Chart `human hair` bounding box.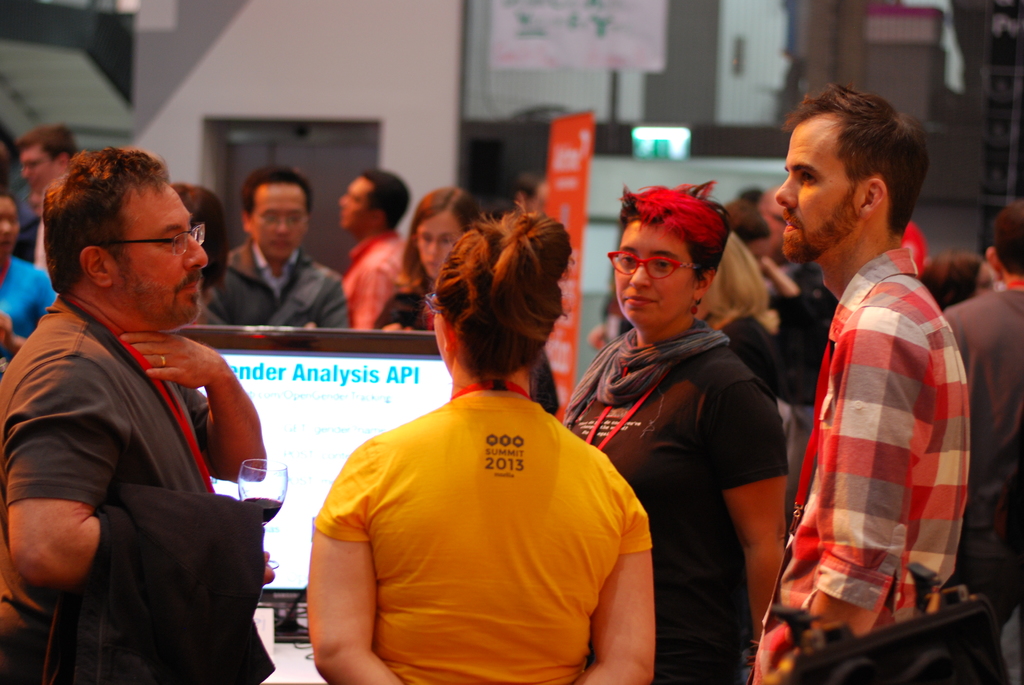
Charted: 996/198/1023/276.
